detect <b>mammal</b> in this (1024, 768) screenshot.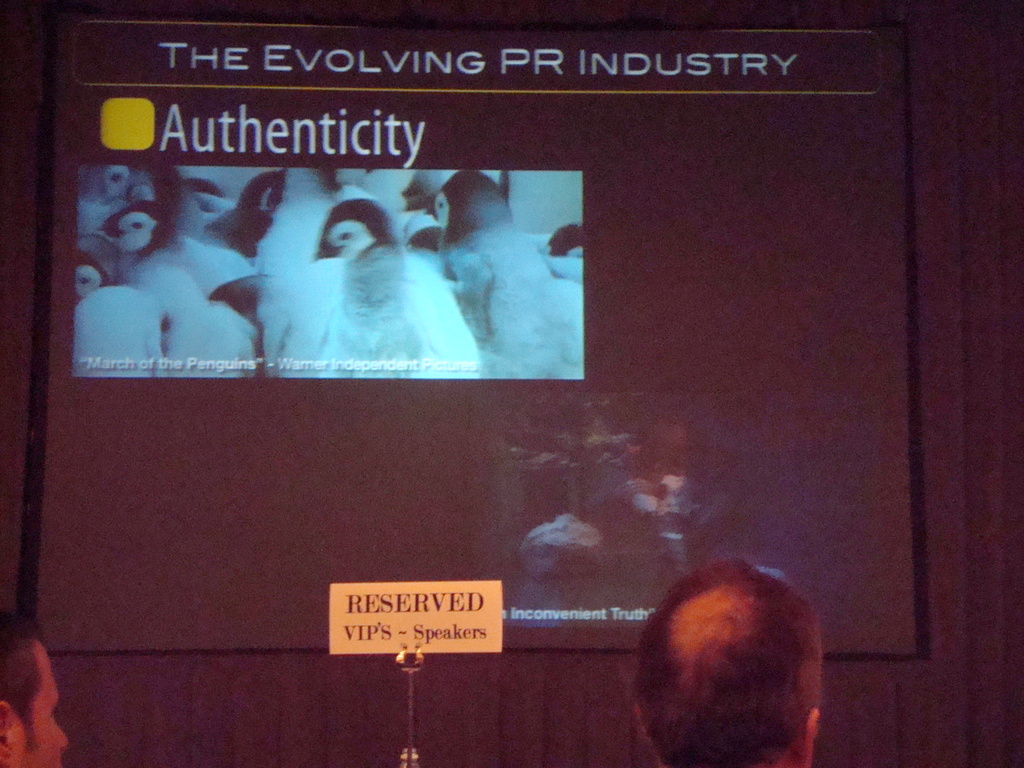
Detection: [633, 545, 832, 767].
